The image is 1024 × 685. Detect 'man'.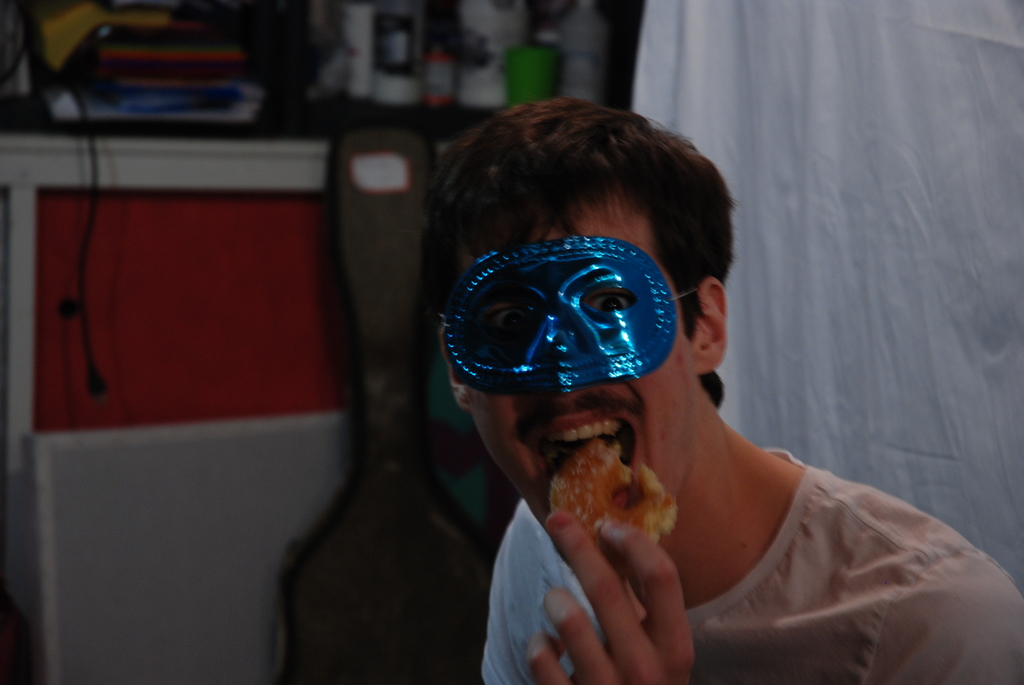
Detection: select_region(358, 139, 993, 684).
